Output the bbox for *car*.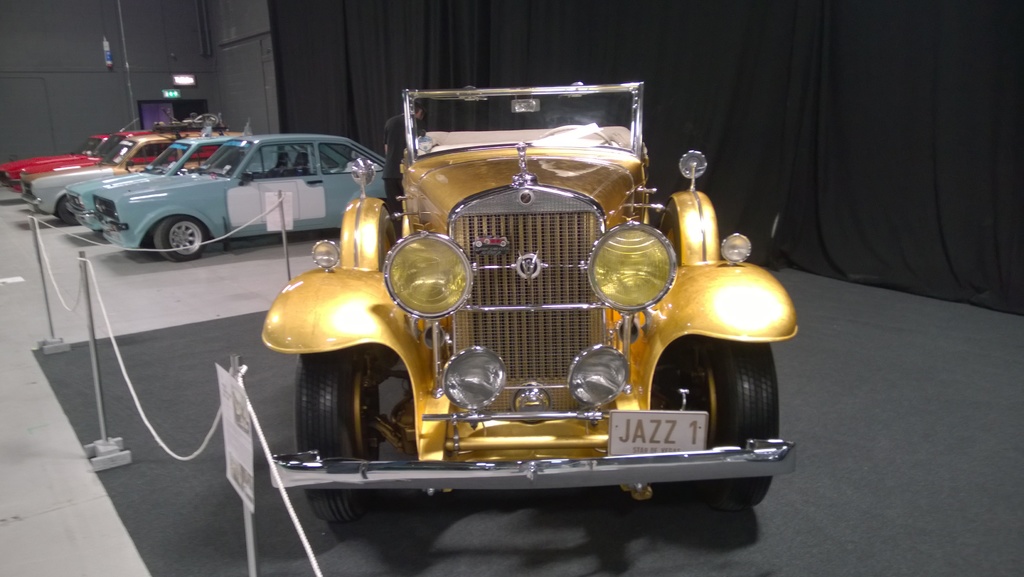
crop(92, 128, 391, 265).
